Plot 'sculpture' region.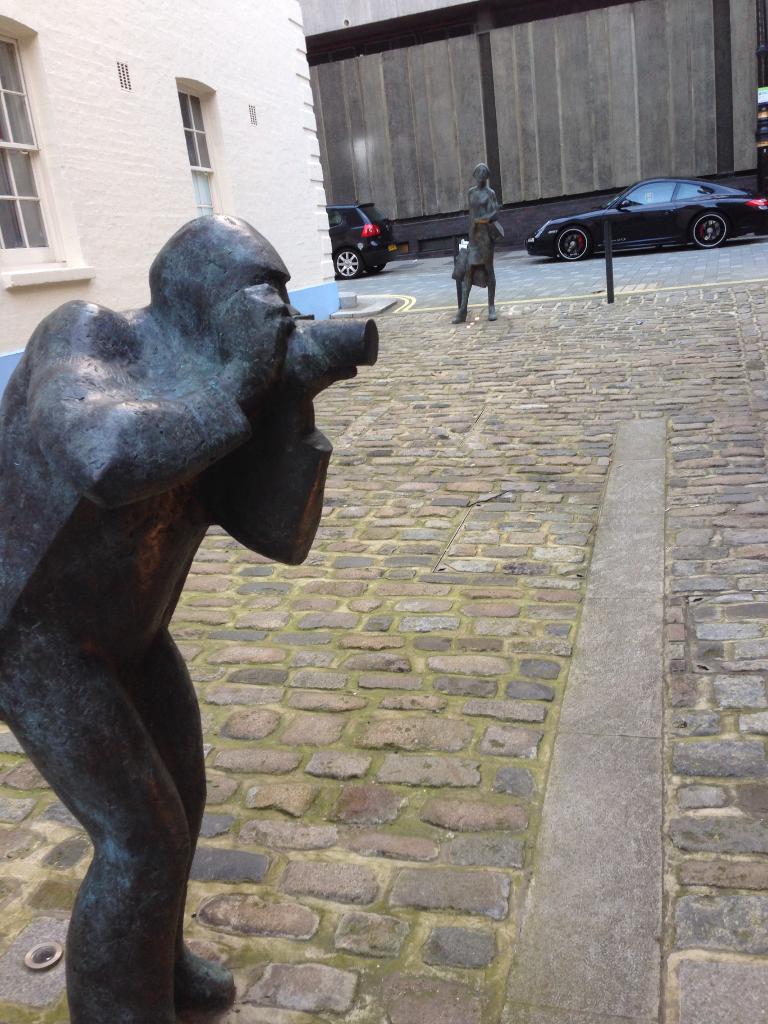
Plotted at rect(435, 159, 510, 337).
